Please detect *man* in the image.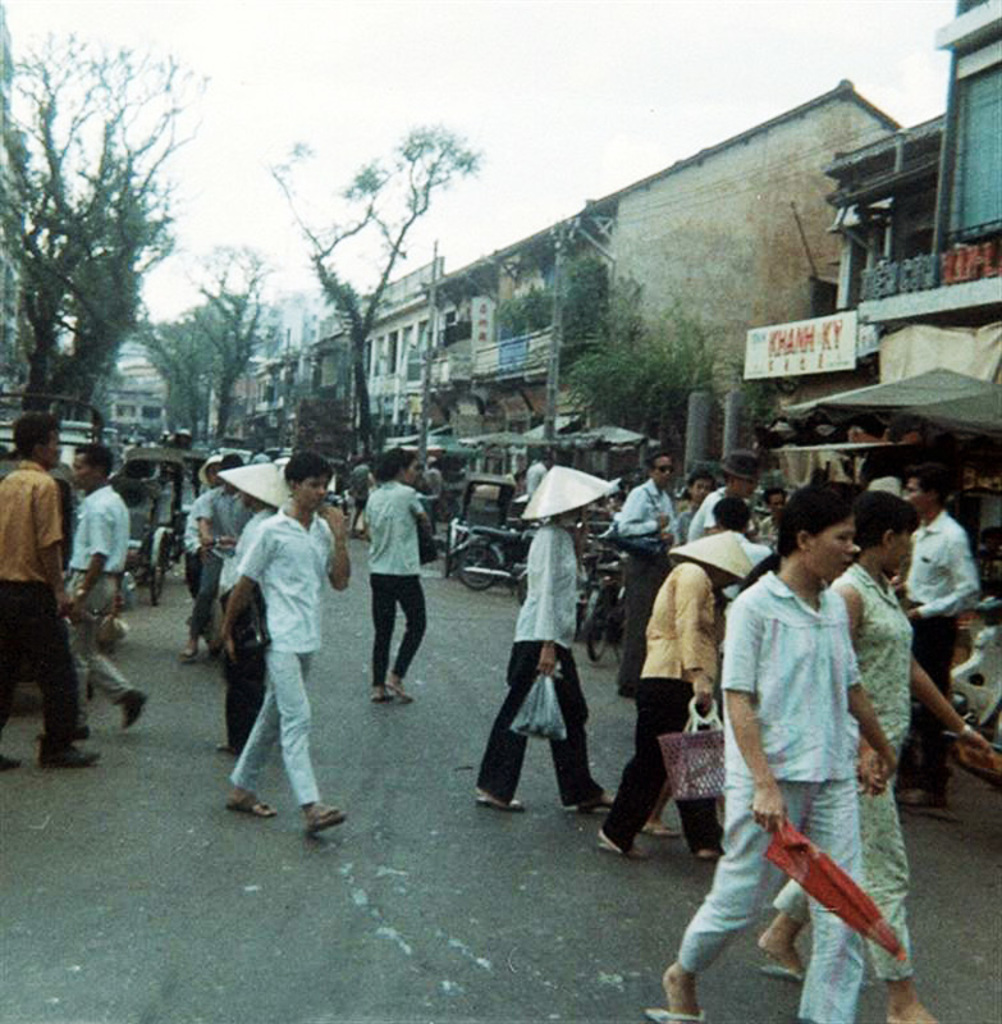
<region>525, 451, 552, 494</region>.
